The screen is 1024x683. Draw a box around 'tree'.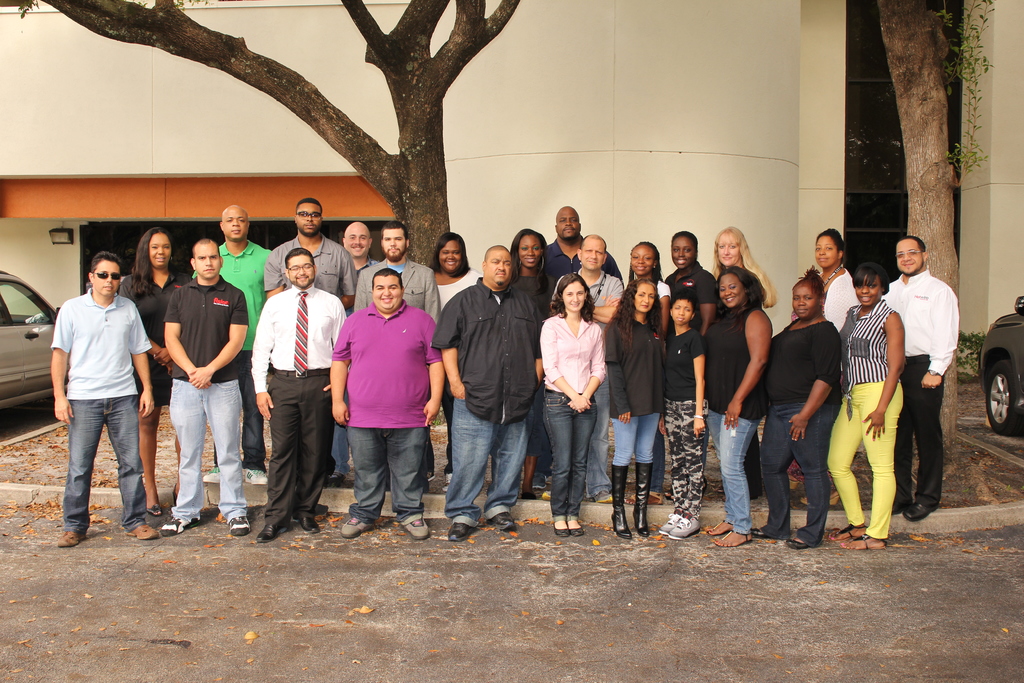
866,0,1015,490.
